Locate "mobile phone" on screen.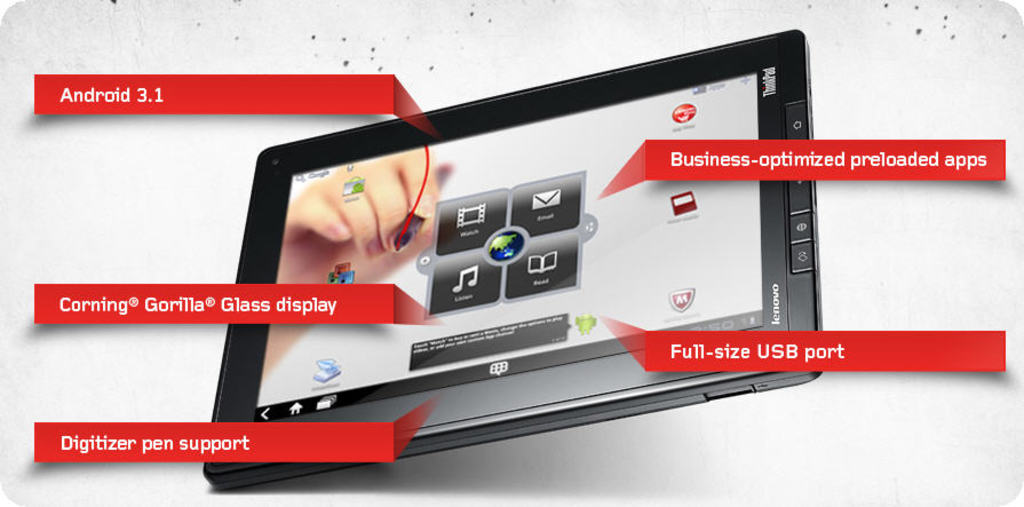
On screen at 102:55:926:458.
